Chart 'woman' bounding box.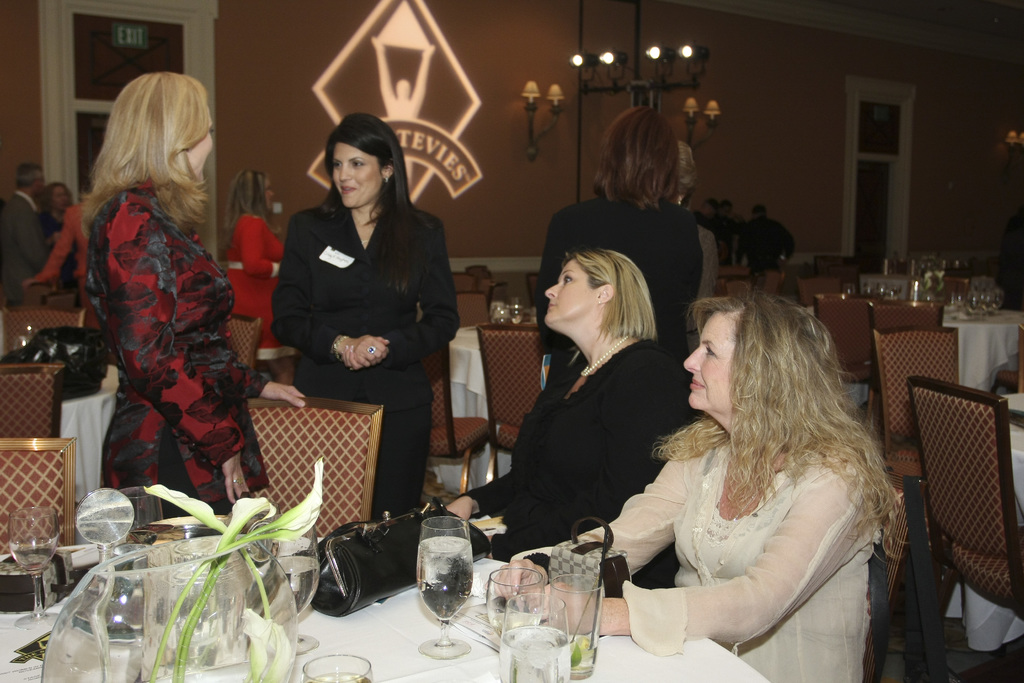
Charted: [left=447, top=248, right=690, bottom=567].
